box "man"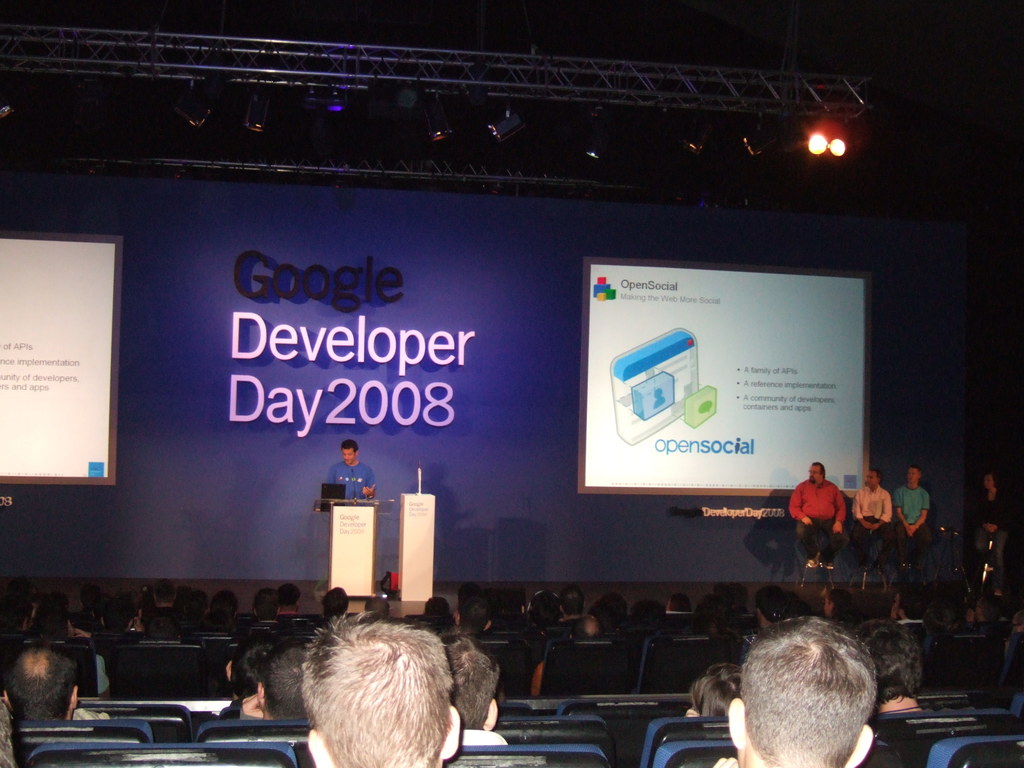
select_region(898, 600, 932, 652)
